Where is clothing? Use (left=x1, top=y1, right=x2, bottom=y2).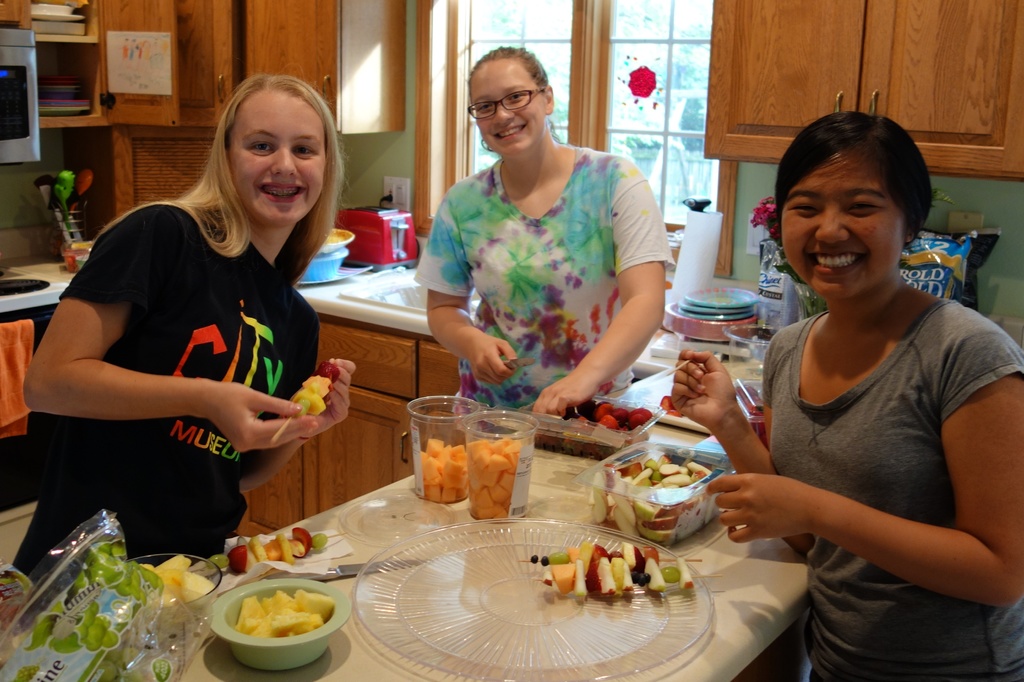
(left=748, top=285, right=1023, bottom=674).
